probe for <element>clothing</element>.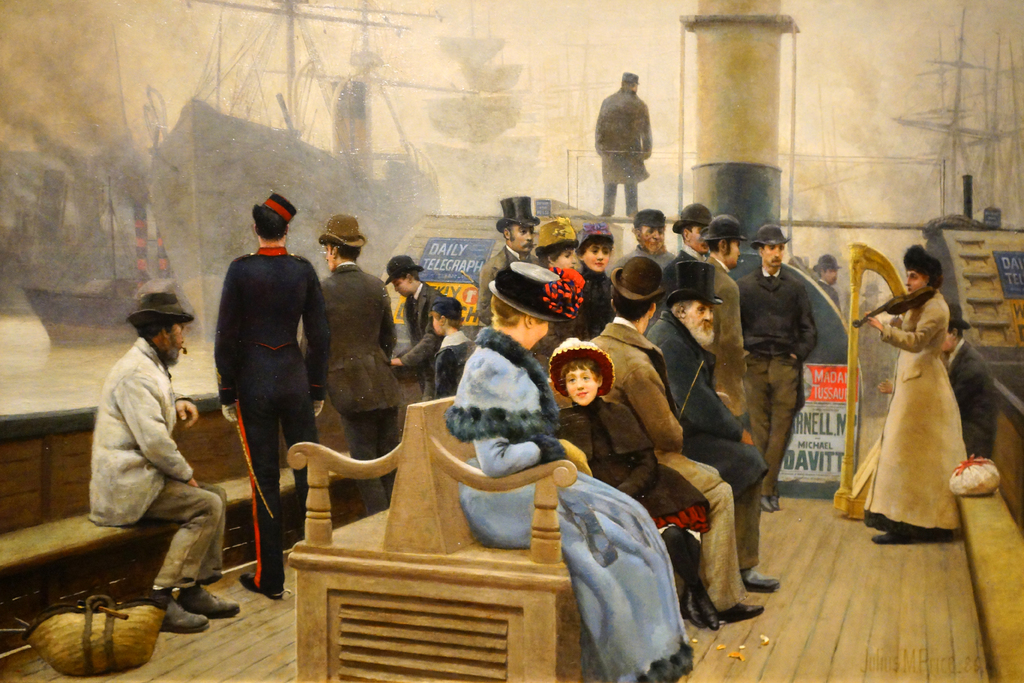
Probe result: 293/259/396/520.
